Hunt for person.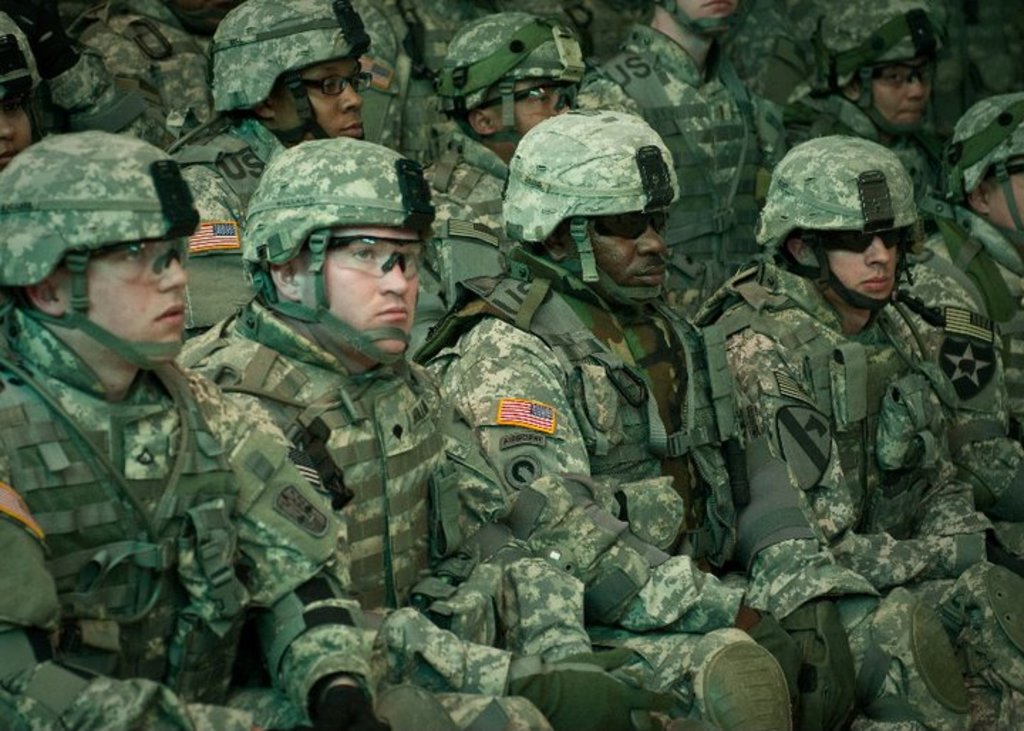
Hunted down at [519,0,643,65].
